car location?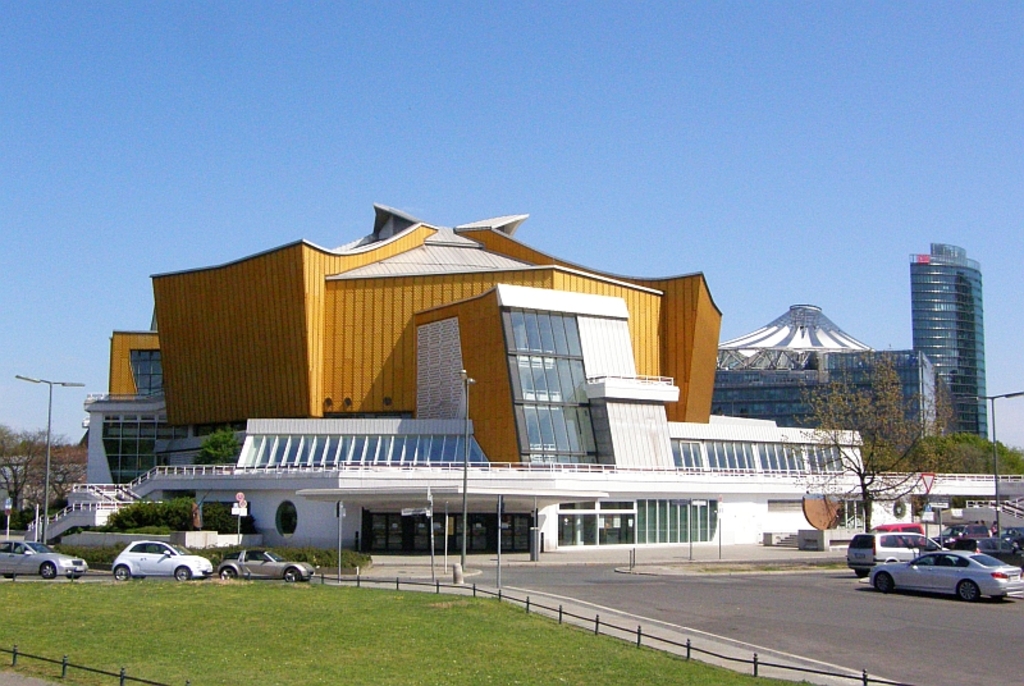
detection(1001, 527, 1023, 549)
